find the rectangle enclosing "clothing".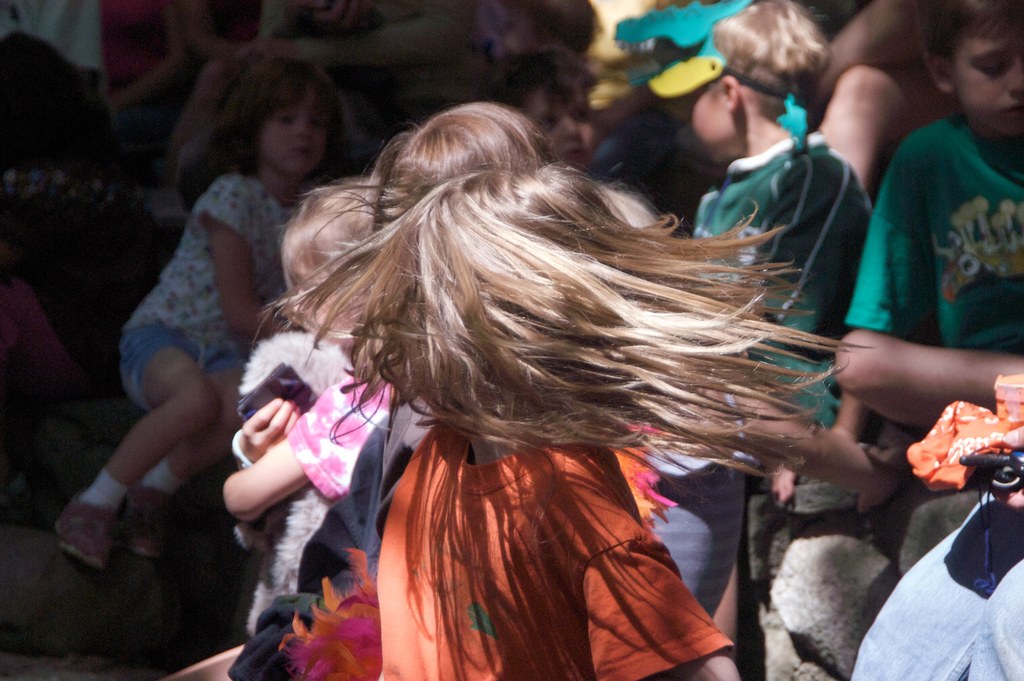
237 329 356 636.
